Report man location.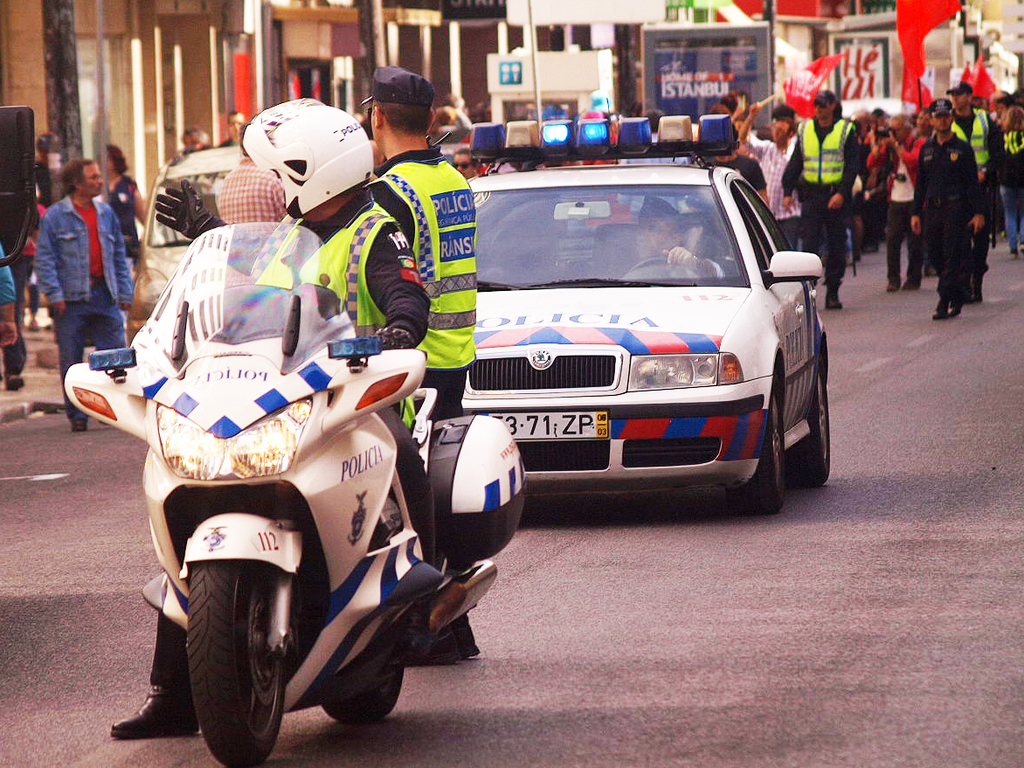
Report: 23,132,63,332.
